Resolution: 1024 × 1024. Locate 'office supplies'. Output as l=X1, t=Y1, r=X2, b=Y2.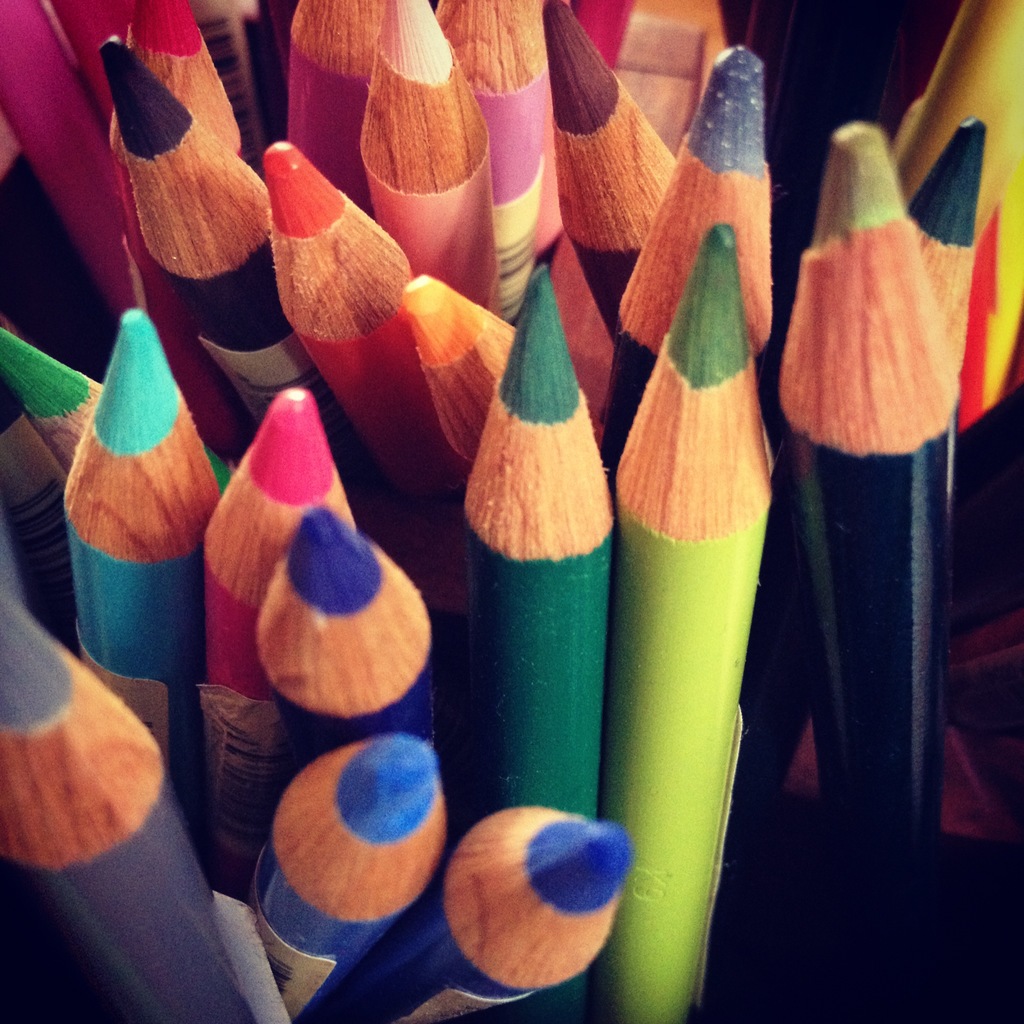
l=768, t=122, r=957, b=1014.
